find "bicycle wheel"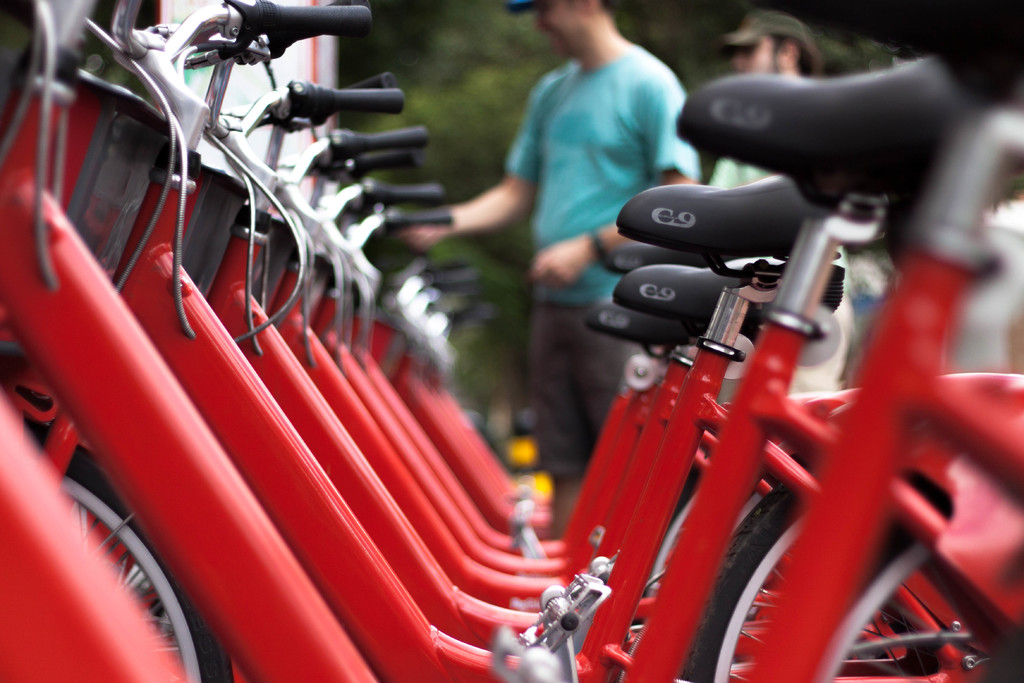
[683,466,947,682]
